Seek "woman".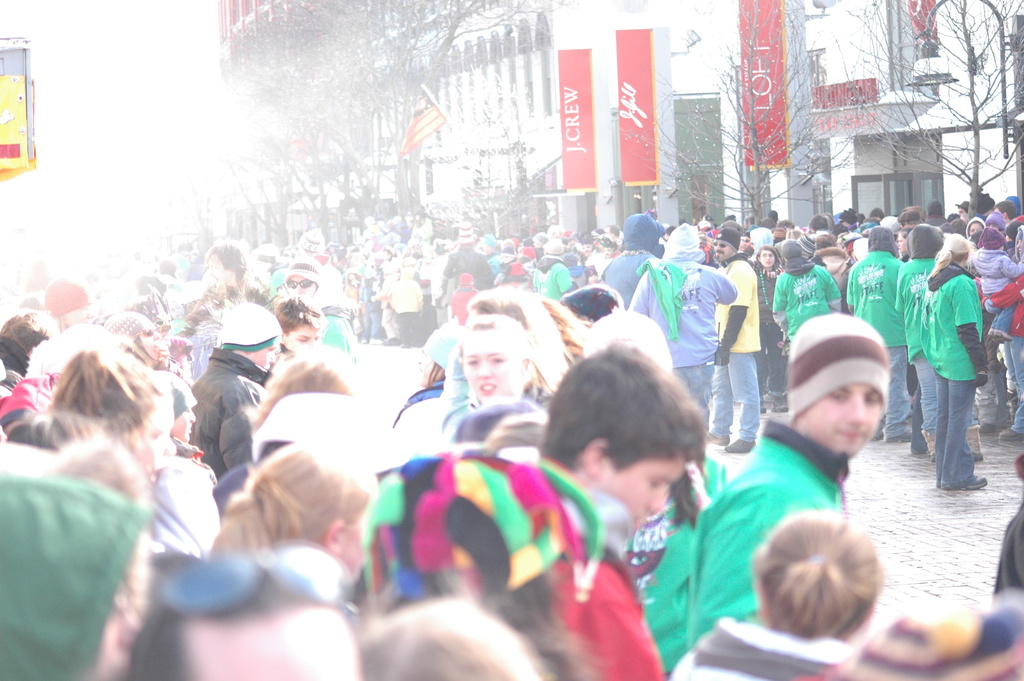
region(749, 240, 784, 395).
